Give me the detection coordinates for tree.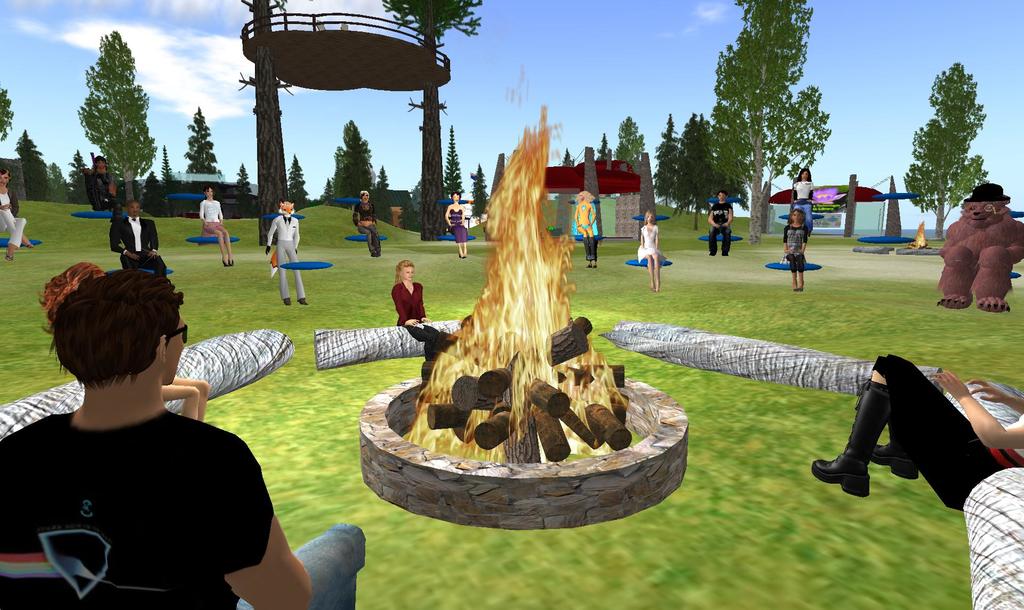
{"left": 178, "top": 101, "right": 216, "bottom": 173}.
